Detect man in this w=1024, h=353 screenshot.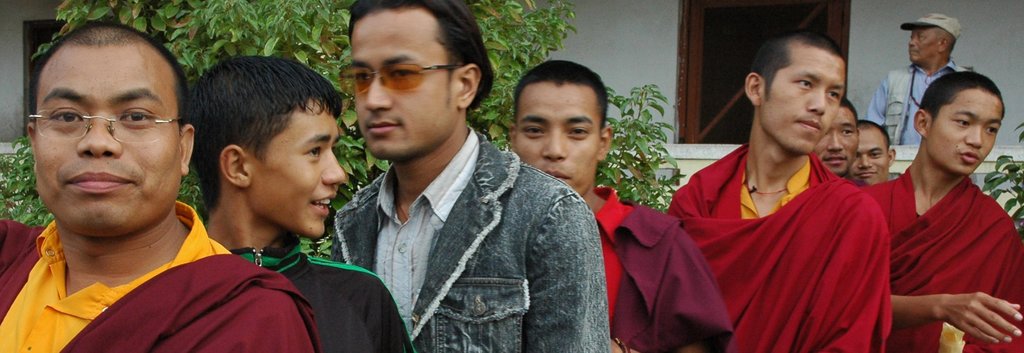
Detection: x1=865 y1=13 x2=970 y2=145.
